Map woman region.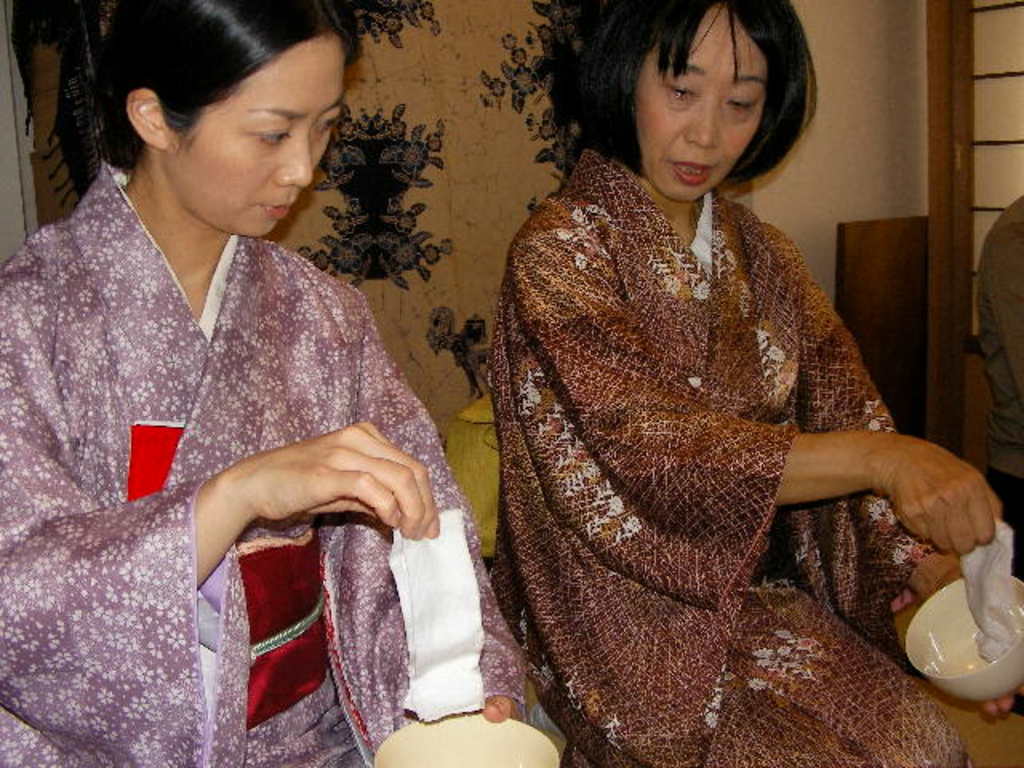
Mapped to {"x1": 501, "y1": 0, "x2": 1022, "y2": 766}.
